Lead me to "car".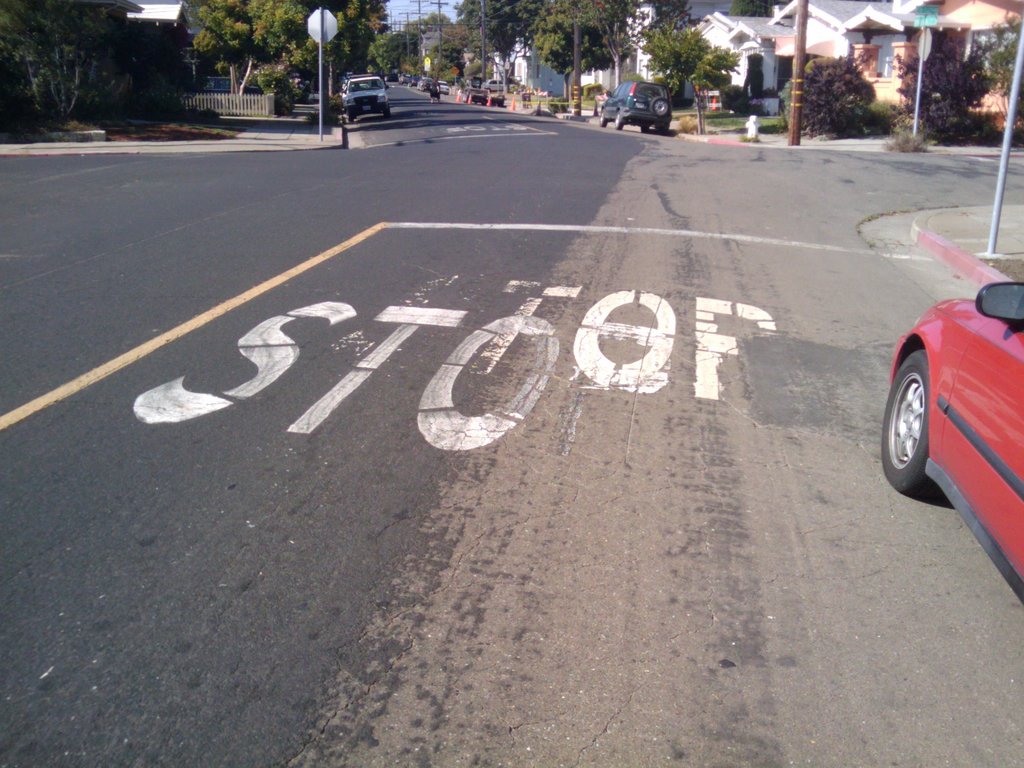
Lead to Rect(340, 74, 391, 114).
